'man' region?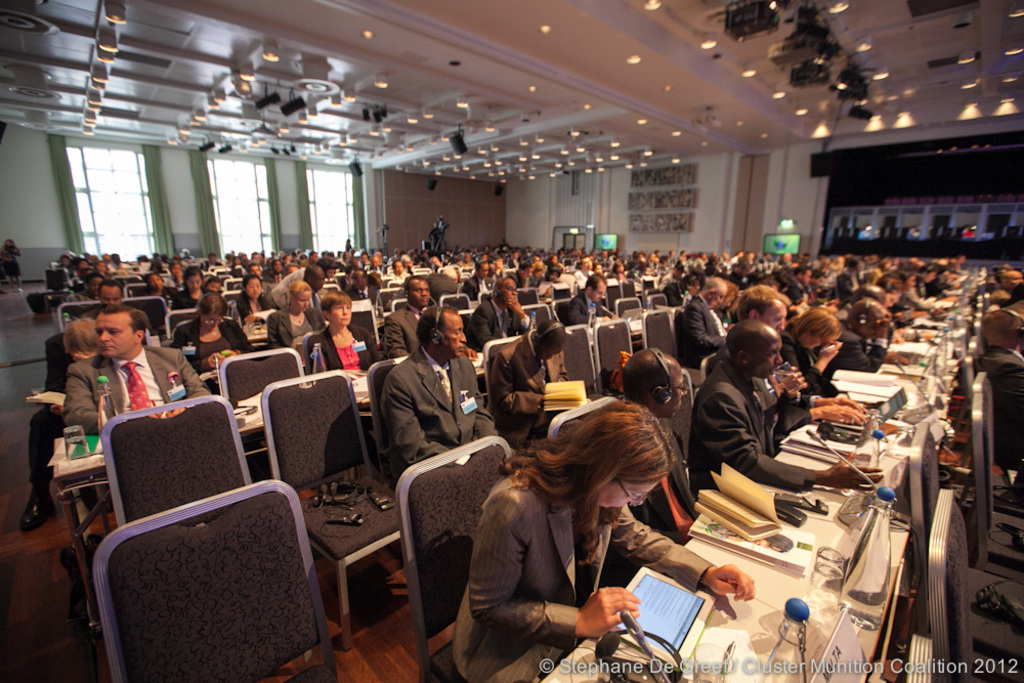
<region>990, 267, 1023, 300</region>
